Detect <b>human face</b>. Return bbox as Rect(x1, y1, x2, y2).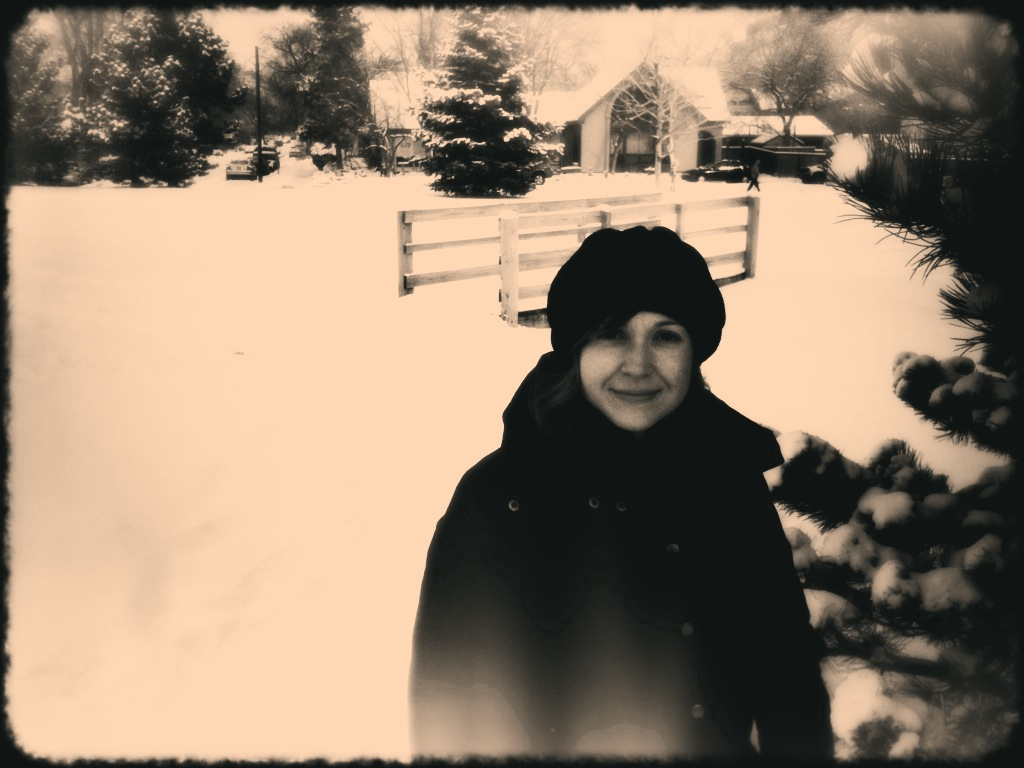
Rect(581, 311, 692, 427).
